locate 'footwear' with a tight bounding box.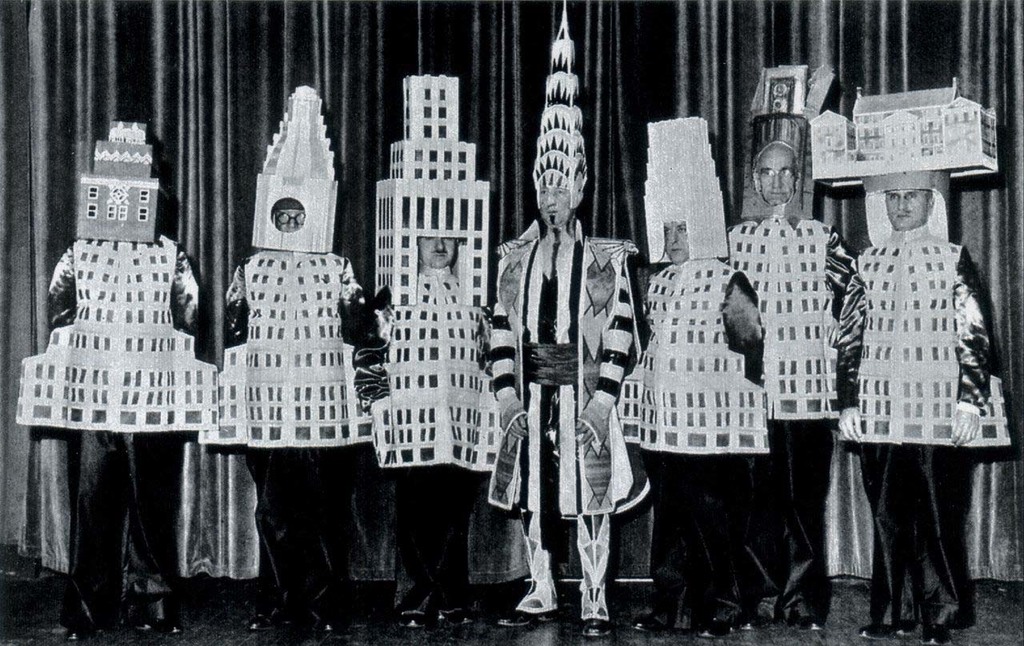
854/611/895/638.
